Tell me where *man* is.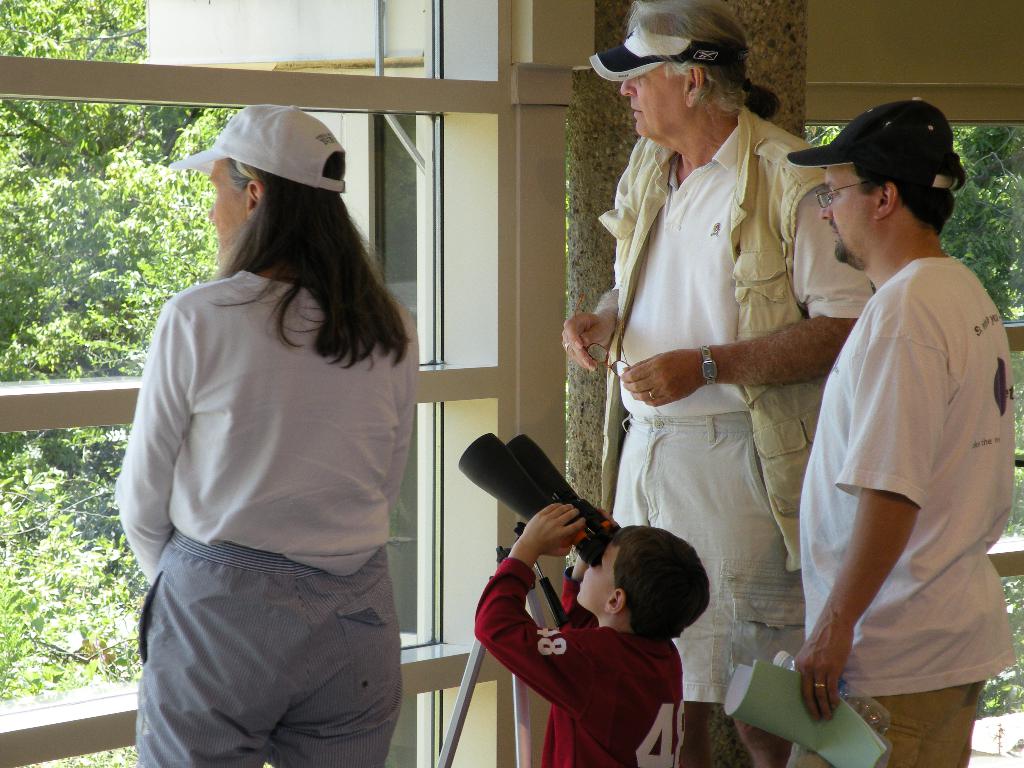
*man* is at x1=770 y1=76 x2=1018 y2=759.
